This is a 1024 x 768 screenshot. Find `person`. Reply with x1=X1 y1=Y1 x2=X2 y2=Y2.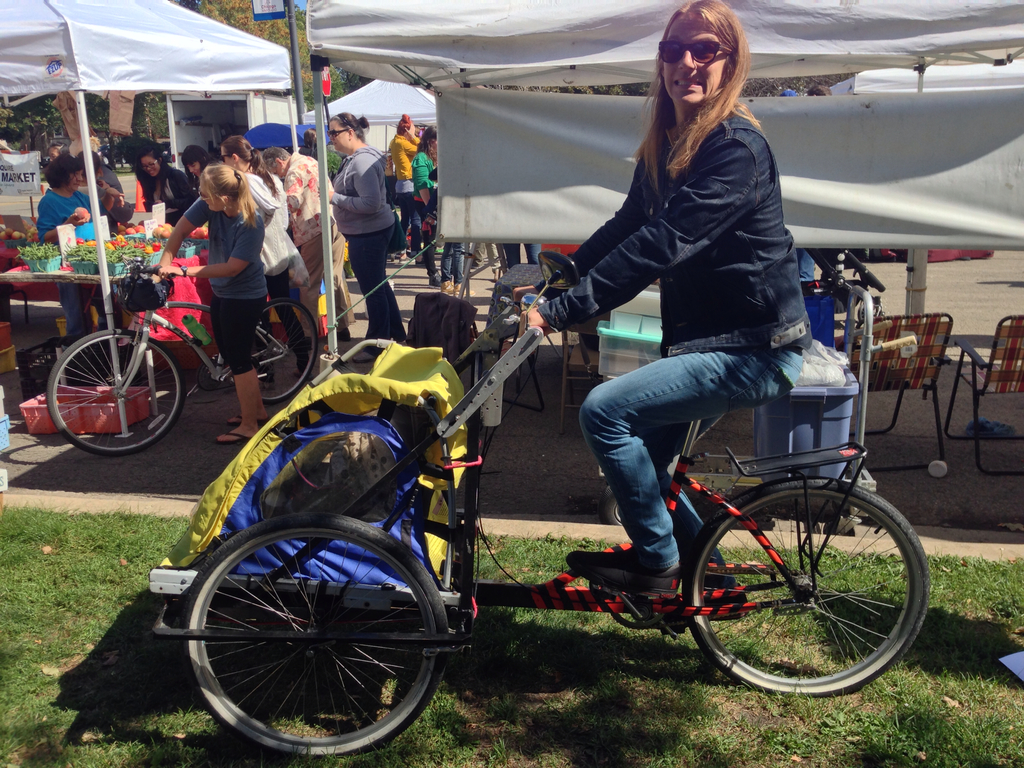
x1=152 y1=157 x2=280 y2=445.
